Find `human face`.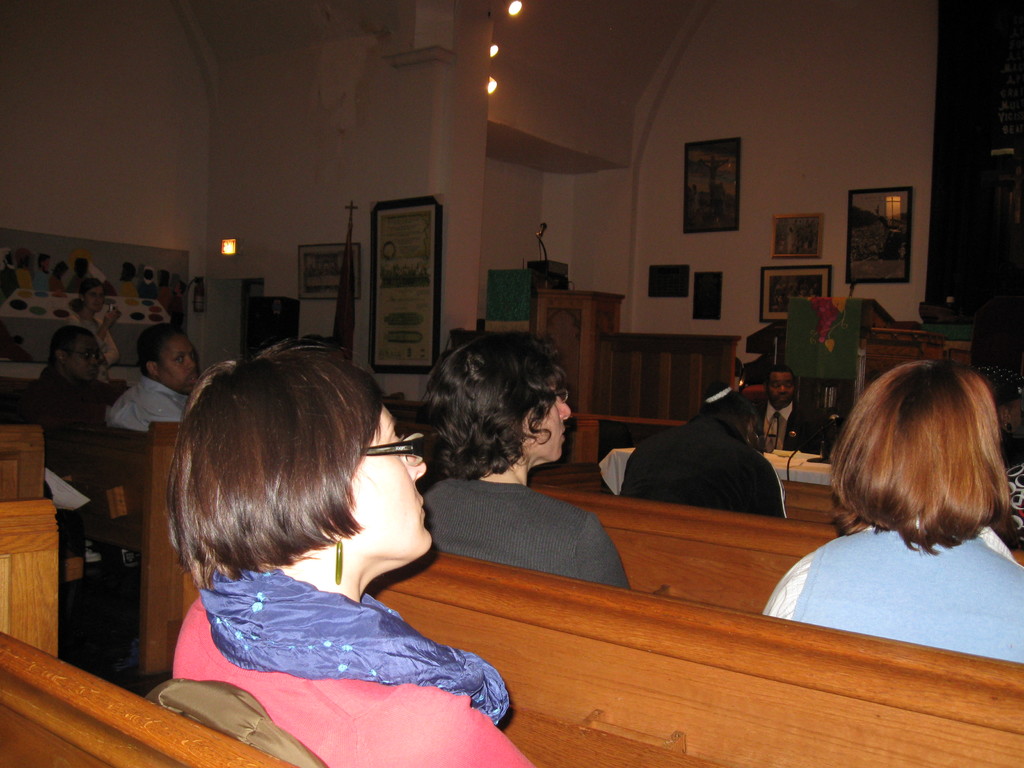
crop(531, 382, 580, 465).
